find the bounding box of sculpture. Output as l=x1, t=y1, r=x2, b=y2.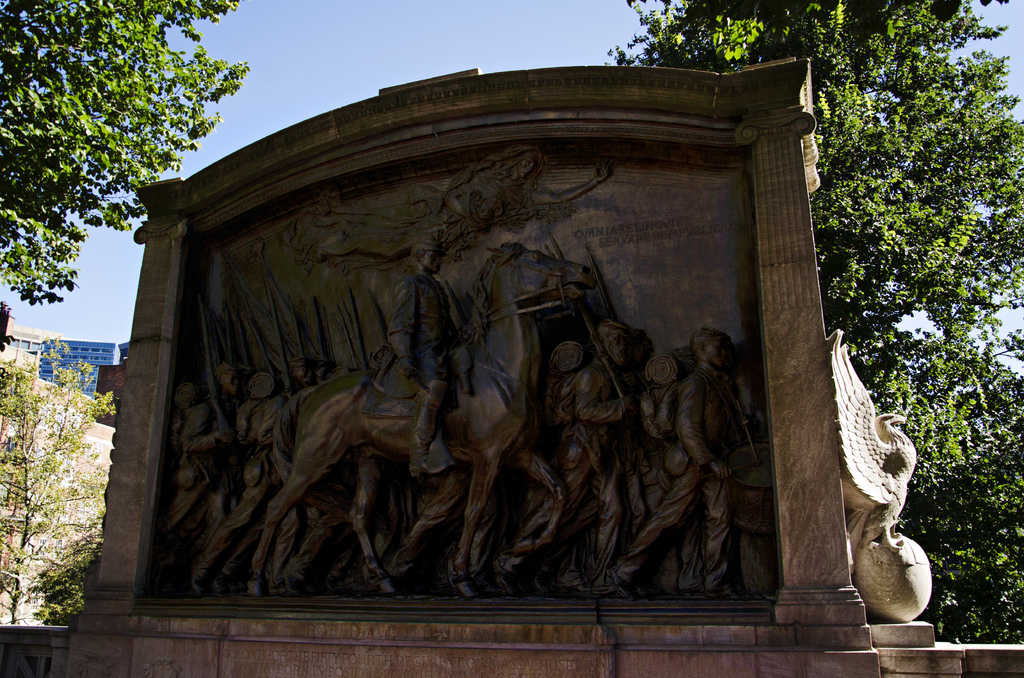
l=381, t=233, r=470, b=478.
